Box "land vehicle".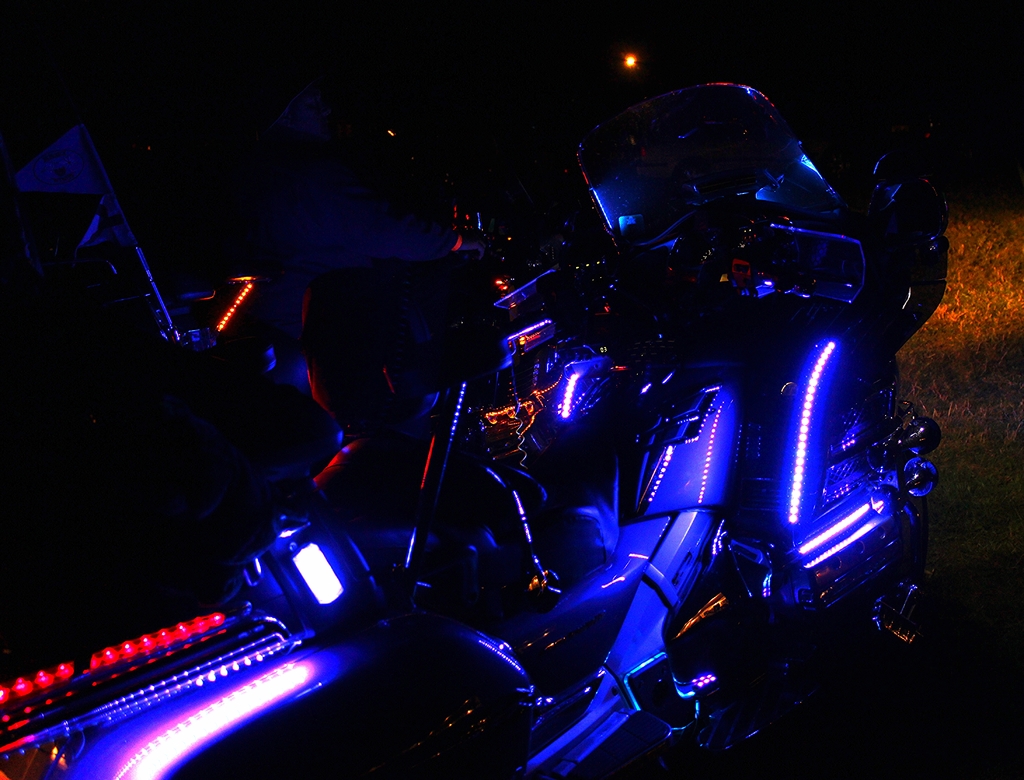
locate(0, 76, 952, 779).
